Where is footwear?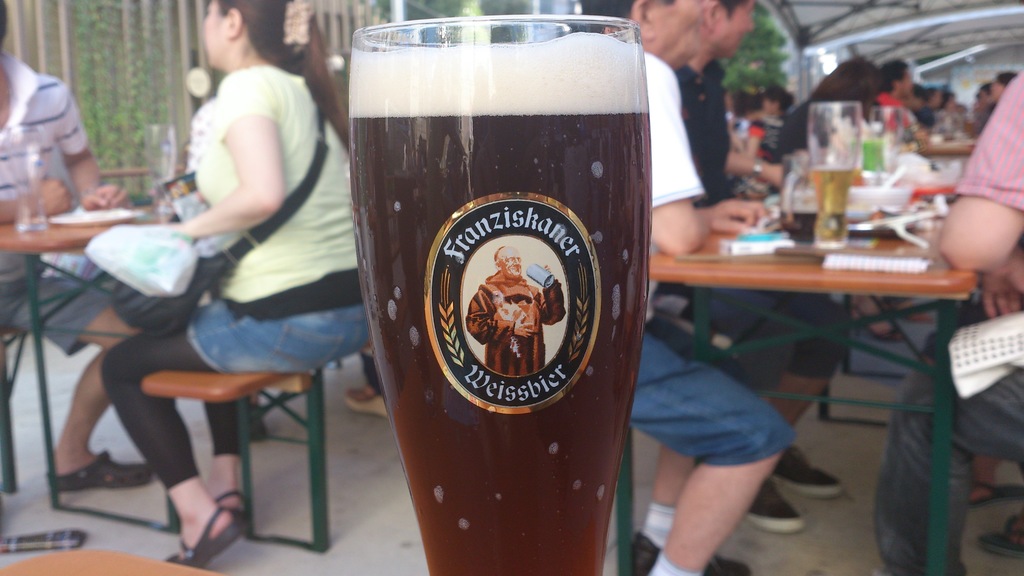
bbox=[979, 514, 1023, 554].
